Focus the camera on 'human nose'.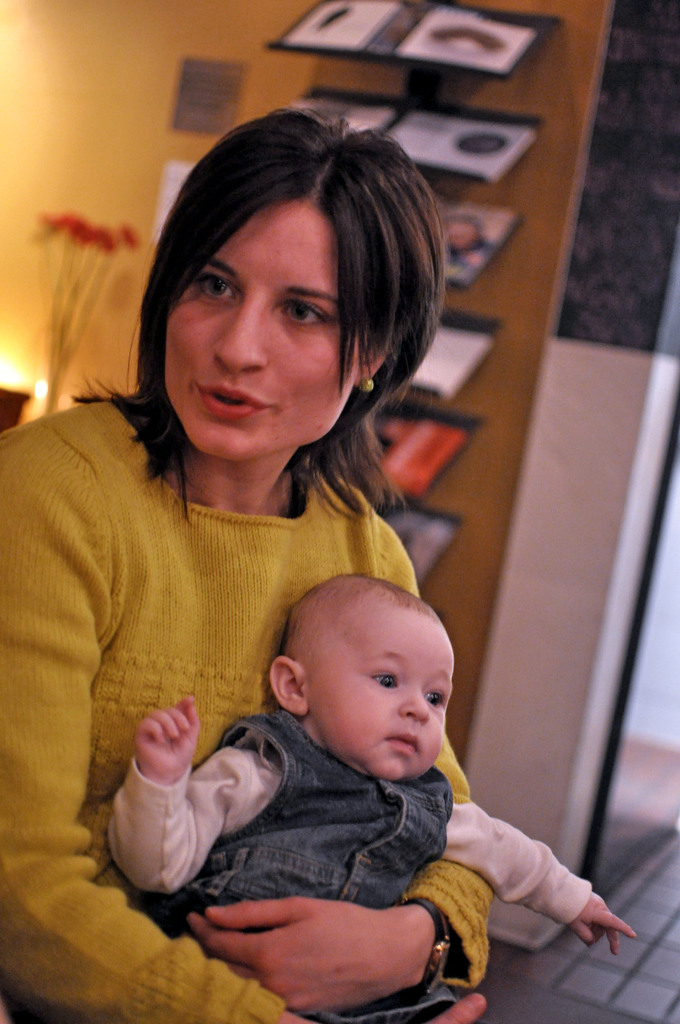
Focus region: [214,299,268,379].
